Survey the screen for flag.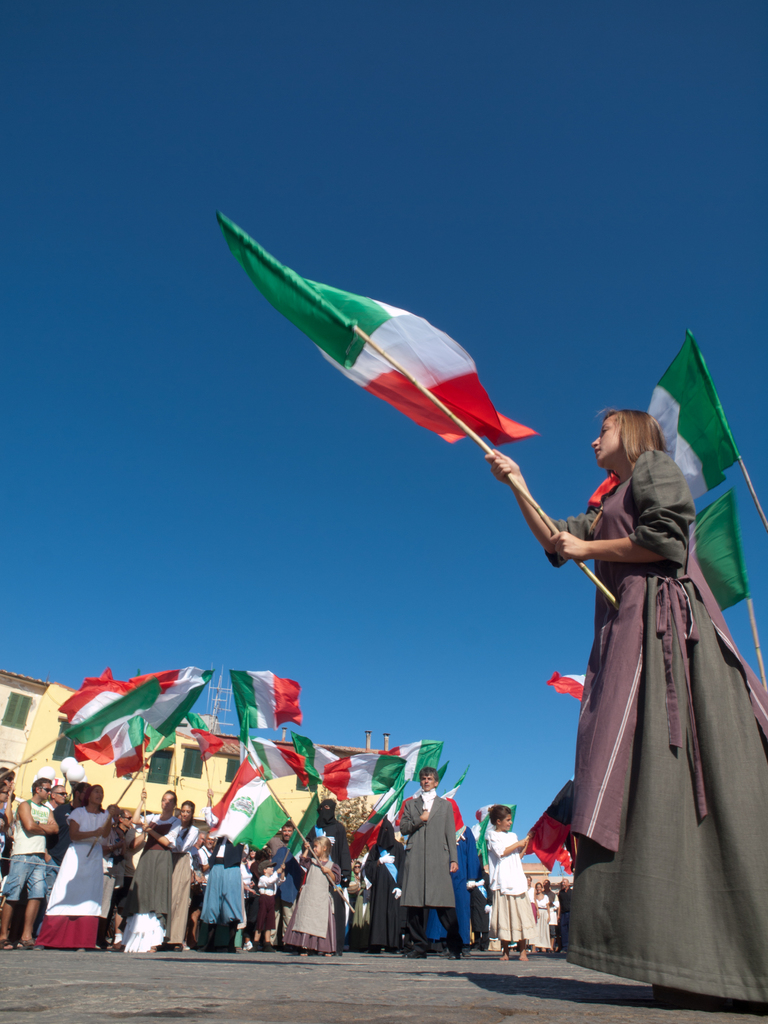
Survey found: x1=237, y1=725, x2=310, y2=787.
